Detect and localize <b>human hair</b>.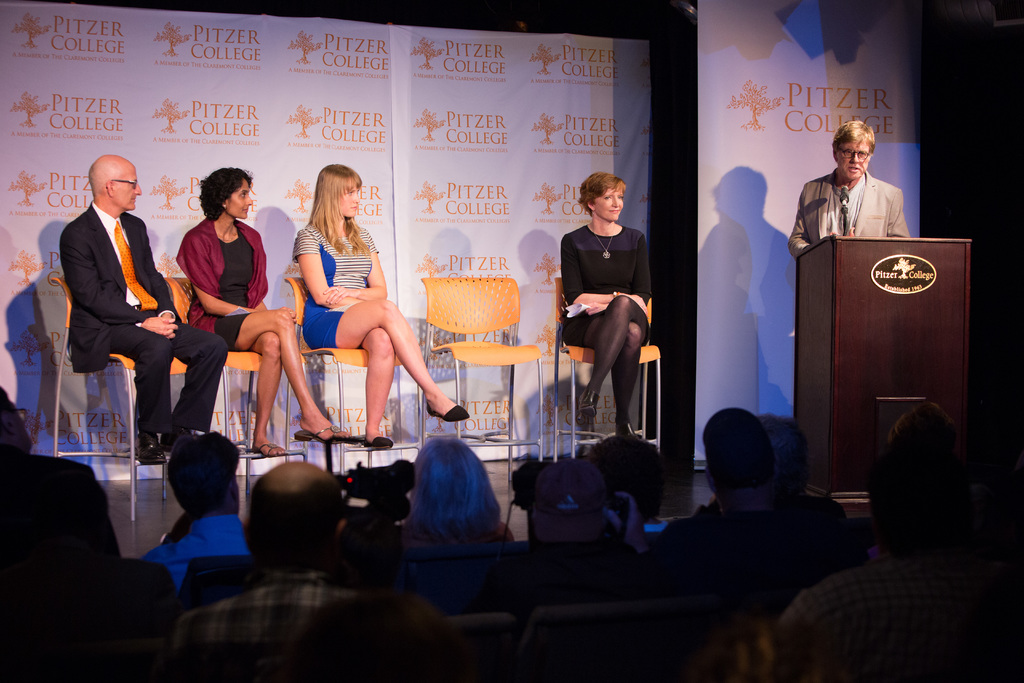
Localized at bbox(166, 431, 244, 523).
